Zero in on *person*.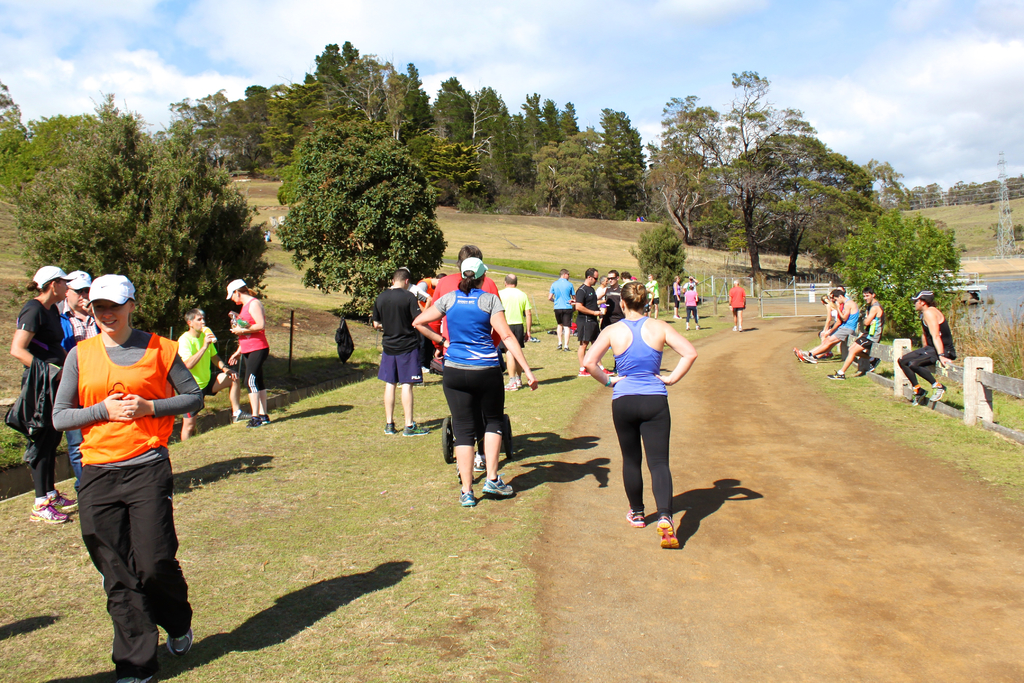
Zeroed in: bbox=(49, 276, 203, 680).
